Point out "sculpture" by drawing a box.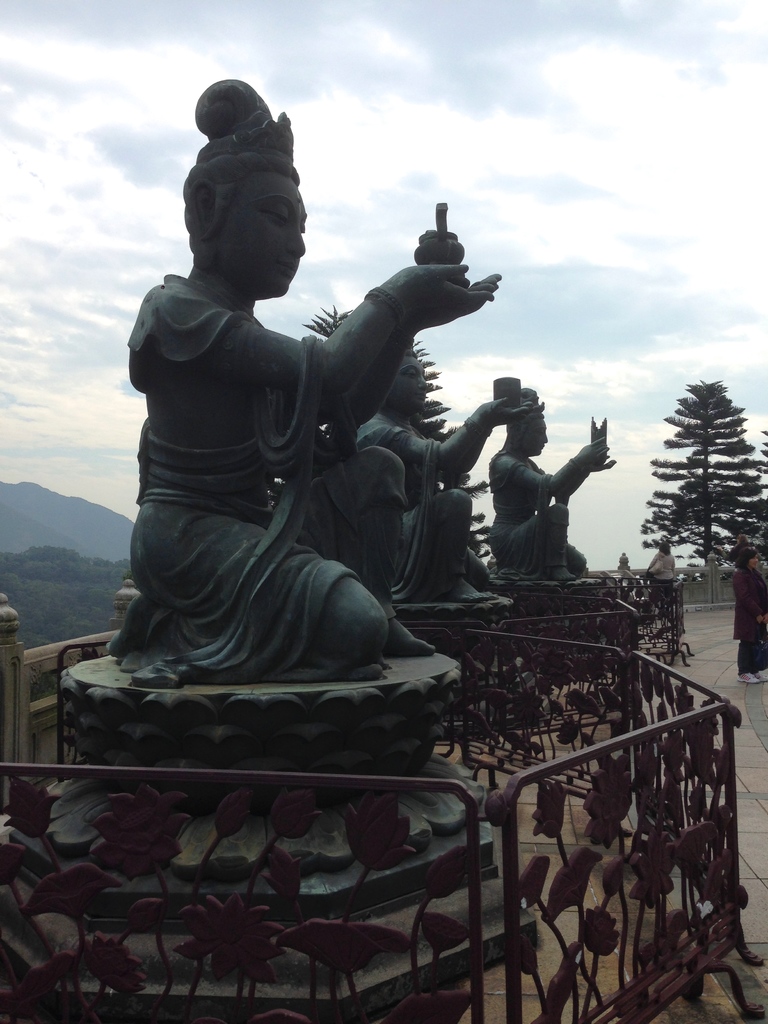
select_region(115, 63, 501, 686).
